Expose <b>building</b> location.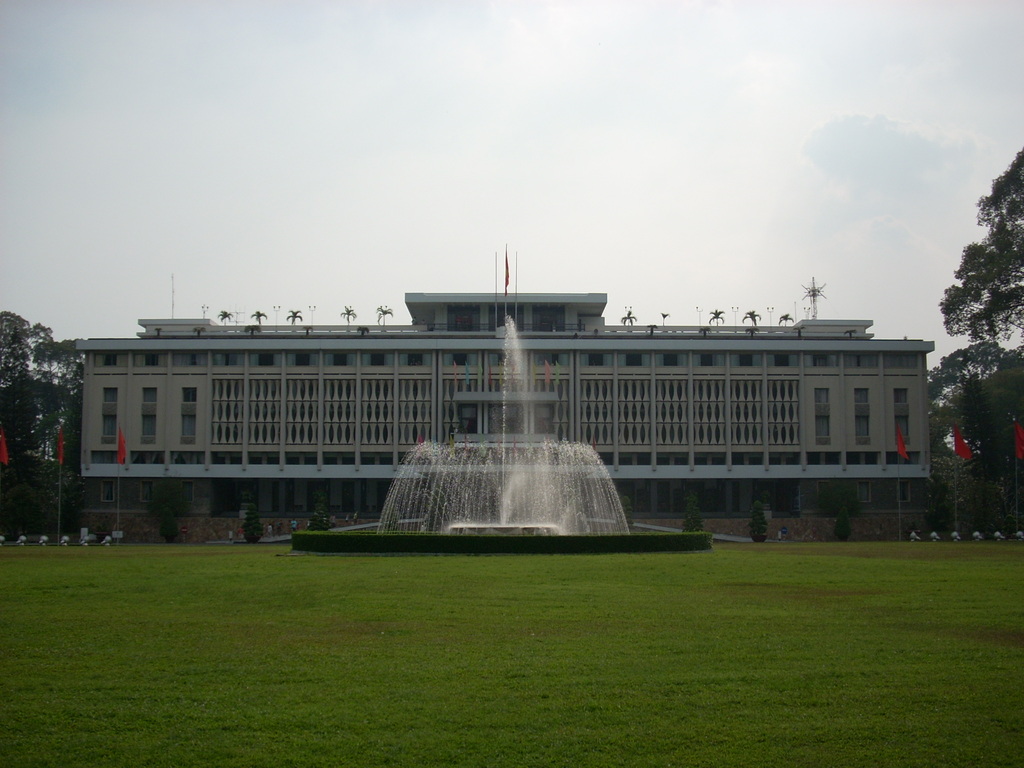
Exposed at 77:290:936:539.
